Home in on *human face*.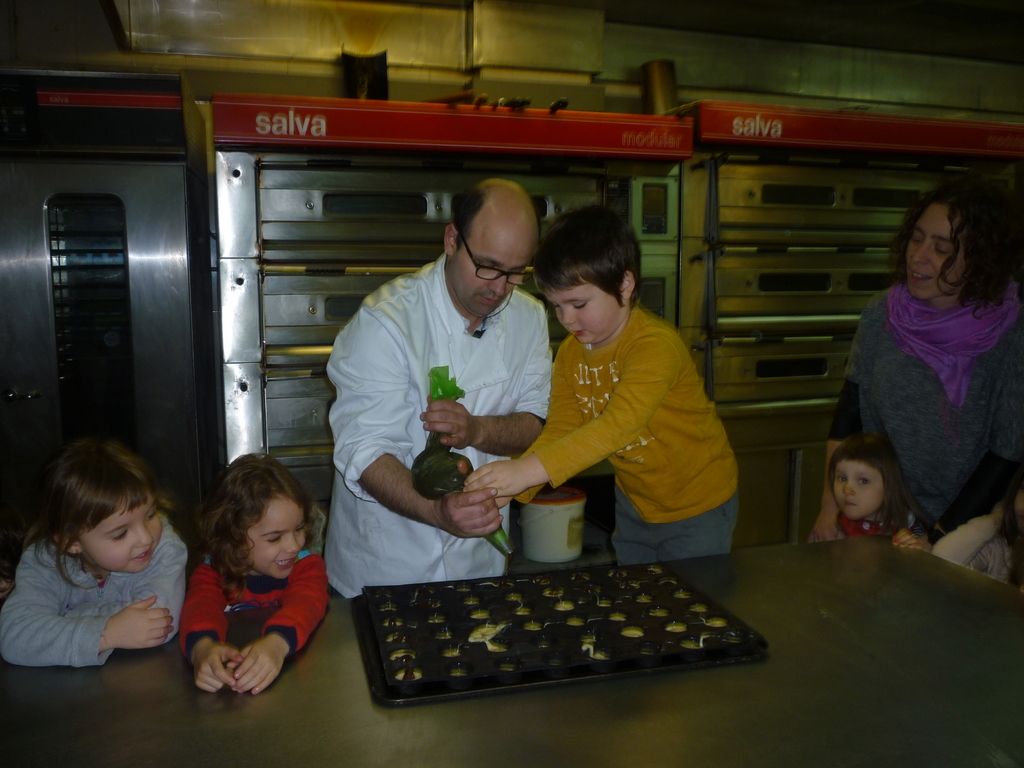
Homed in at crop(544, 284, 625, 339).
